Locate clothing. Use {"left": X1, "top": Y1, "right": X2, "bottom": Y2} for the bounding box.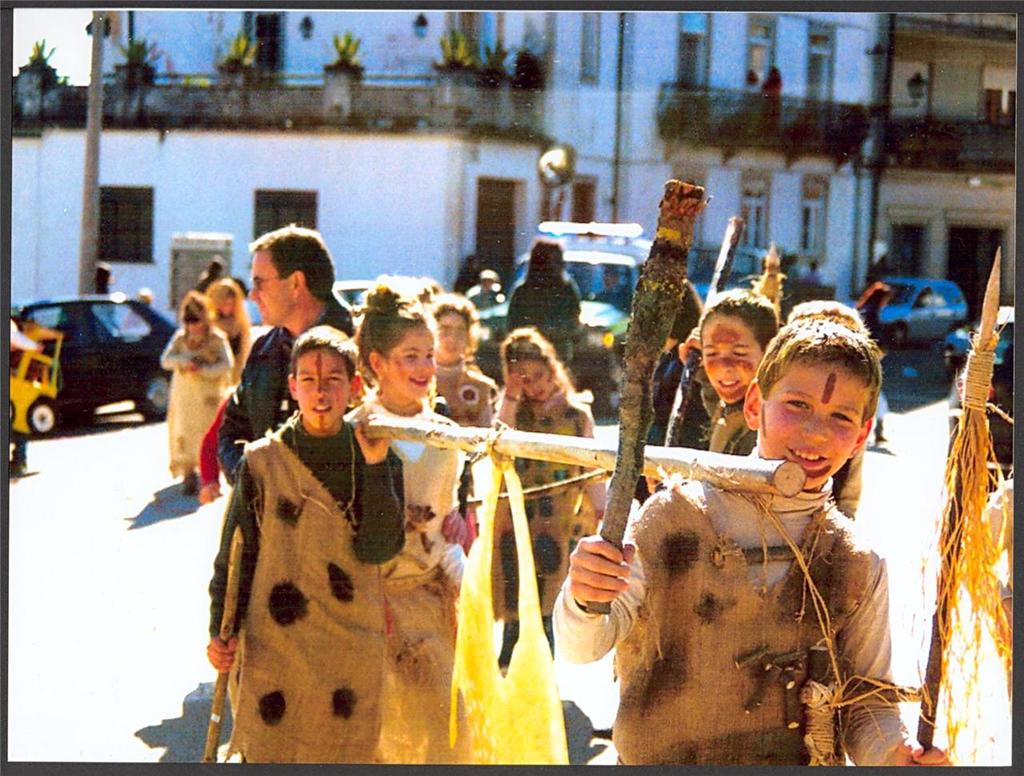
{"left": 705, "top": 381, "right": 756, "bottom": 458}.
